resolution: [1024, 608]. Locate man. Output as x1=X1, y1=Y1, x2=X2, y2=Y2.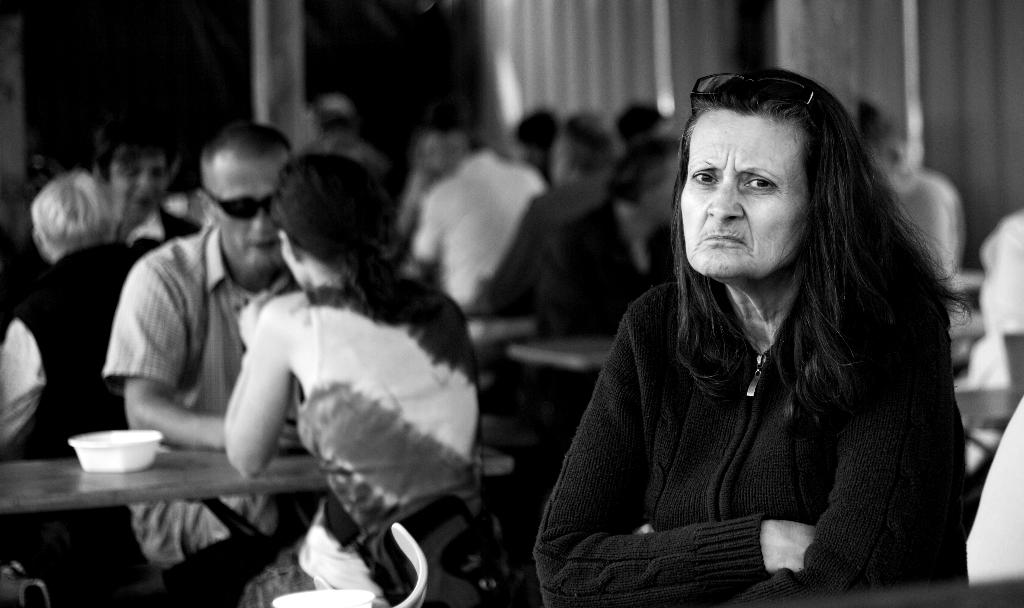
x1=5, y1=161, x2=134, y2=466.
